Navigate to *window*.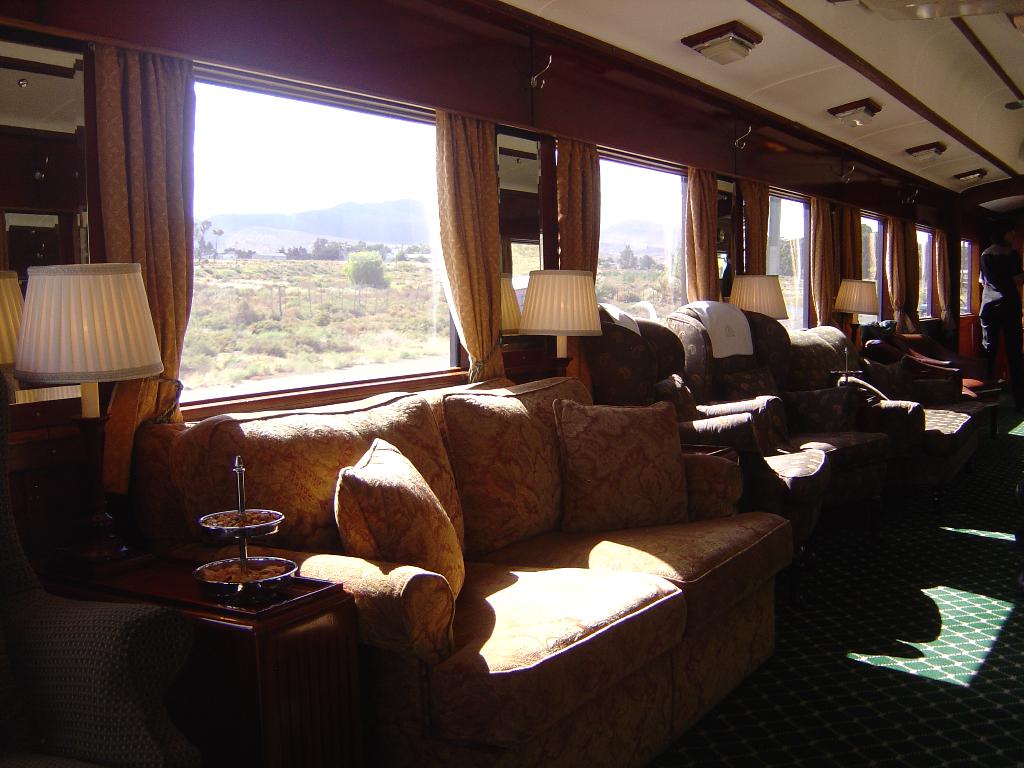
Navigation target: (left=914, top=223, right=942, bottom=321).
